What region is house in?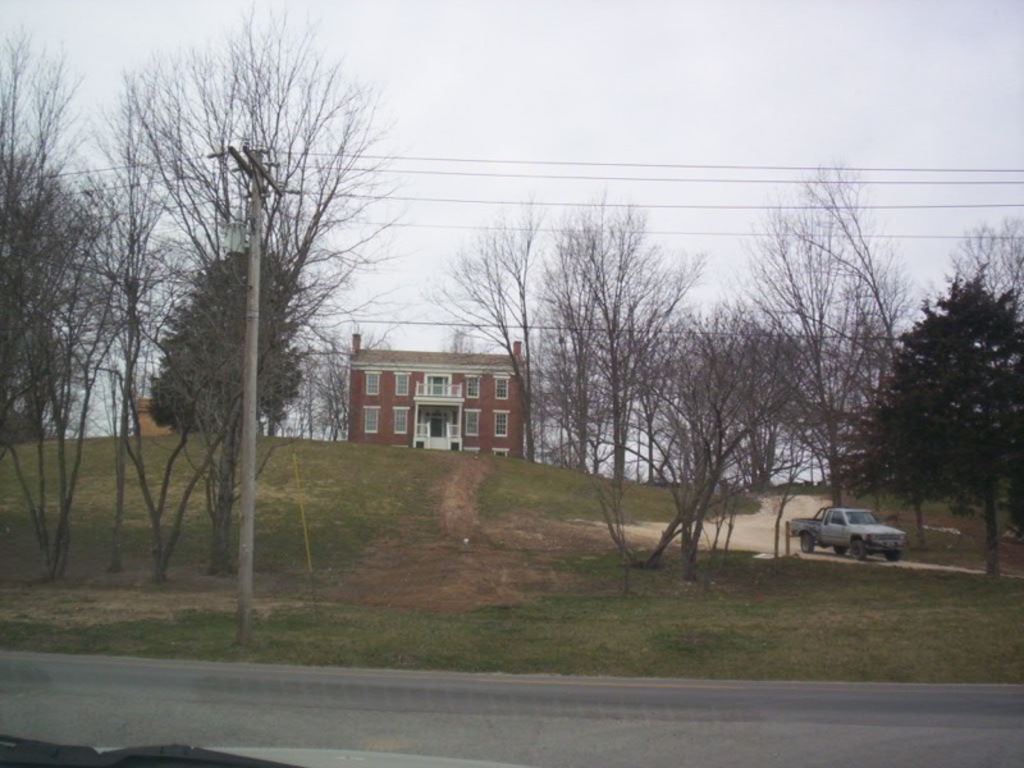
box=[132, 396, 175, 439].
